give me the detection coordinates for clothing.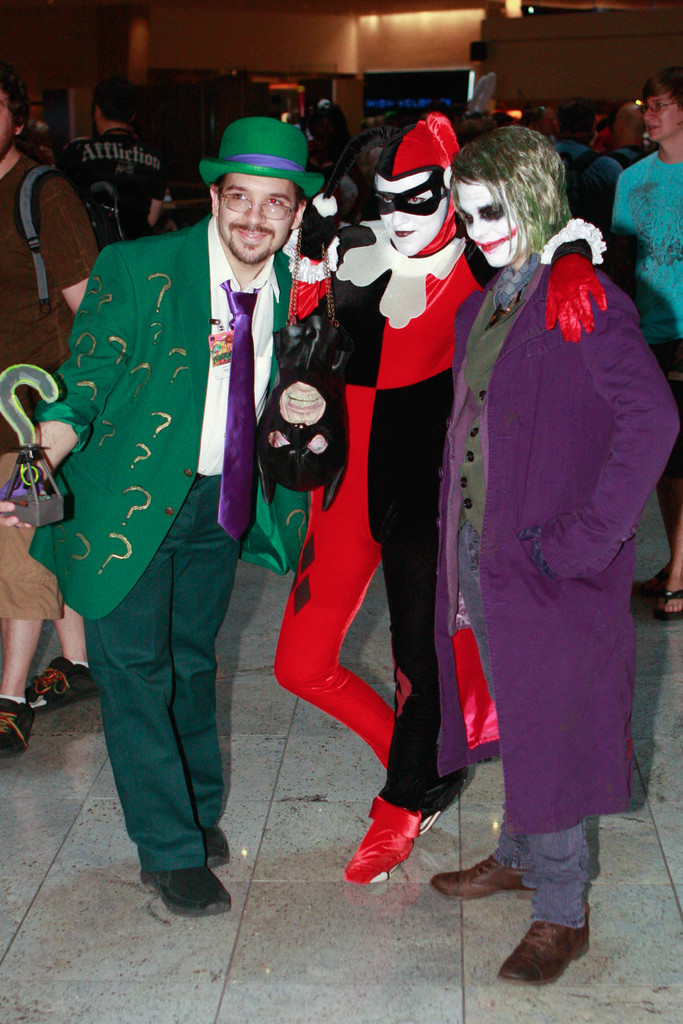
left=264, top=217, right=488, bottom=893.
